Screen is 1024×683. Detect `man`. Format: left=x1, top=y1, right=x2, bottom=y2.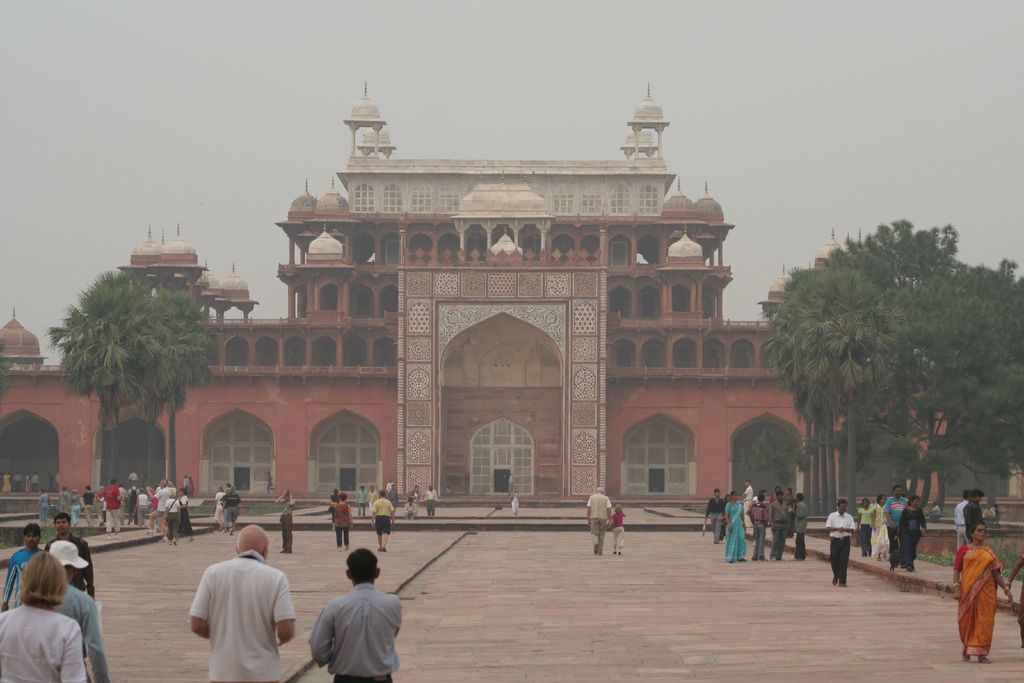
left=424, top=486, right=441, bottom=518.
